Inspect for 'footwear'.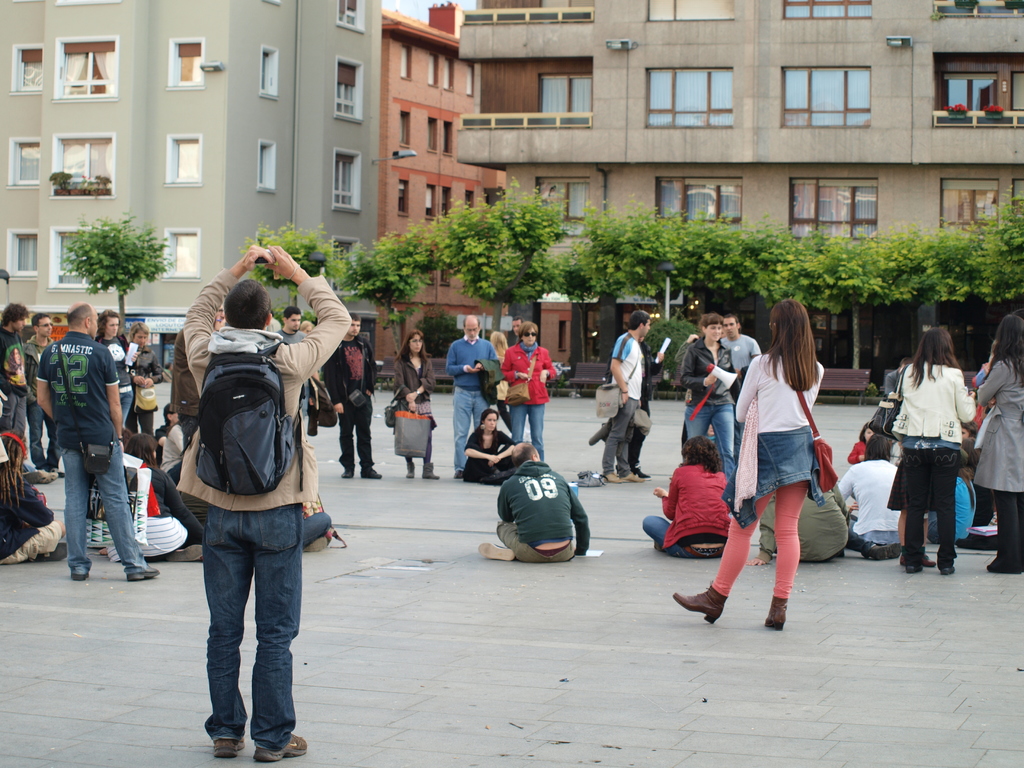
Inspection: box(255, 730, 311, 763).
